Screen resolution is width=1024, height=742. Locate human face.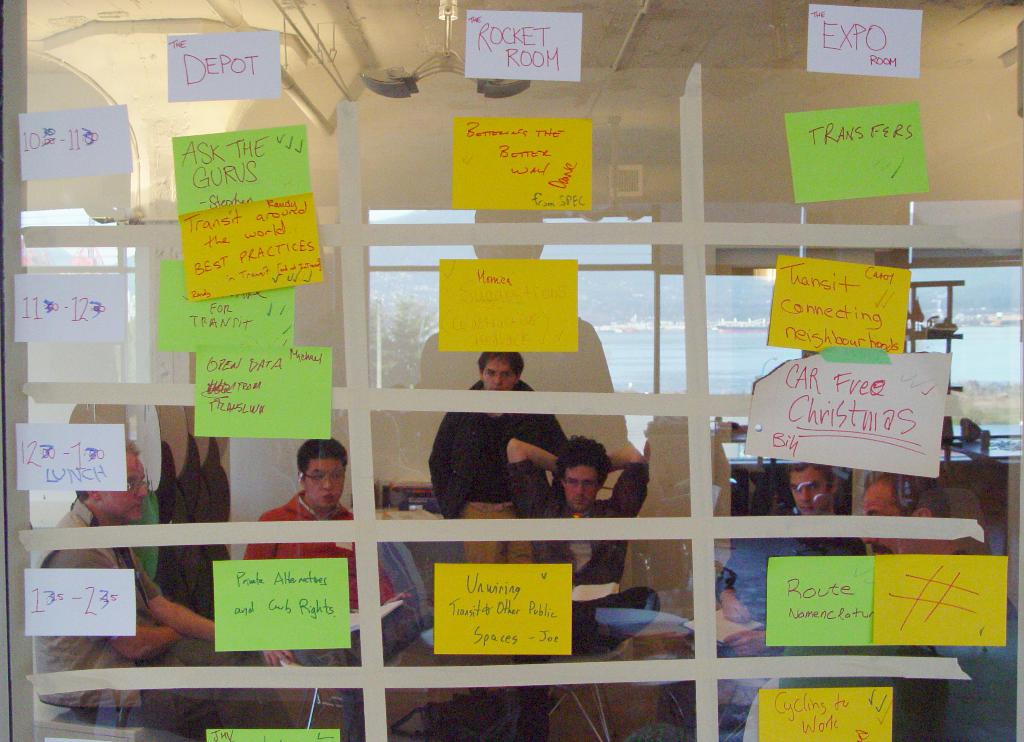
(98, 459, 148, 519).
